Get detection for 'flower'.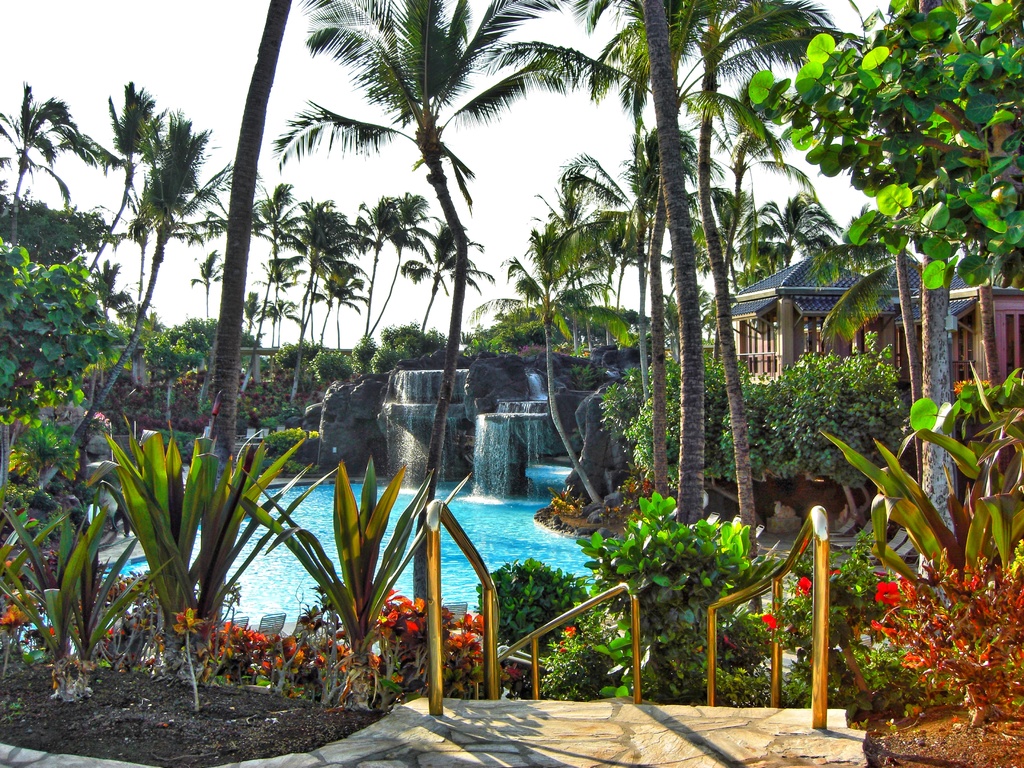
Detection: pyautogui.locateOnScreen(757, 612, 780, 630).
